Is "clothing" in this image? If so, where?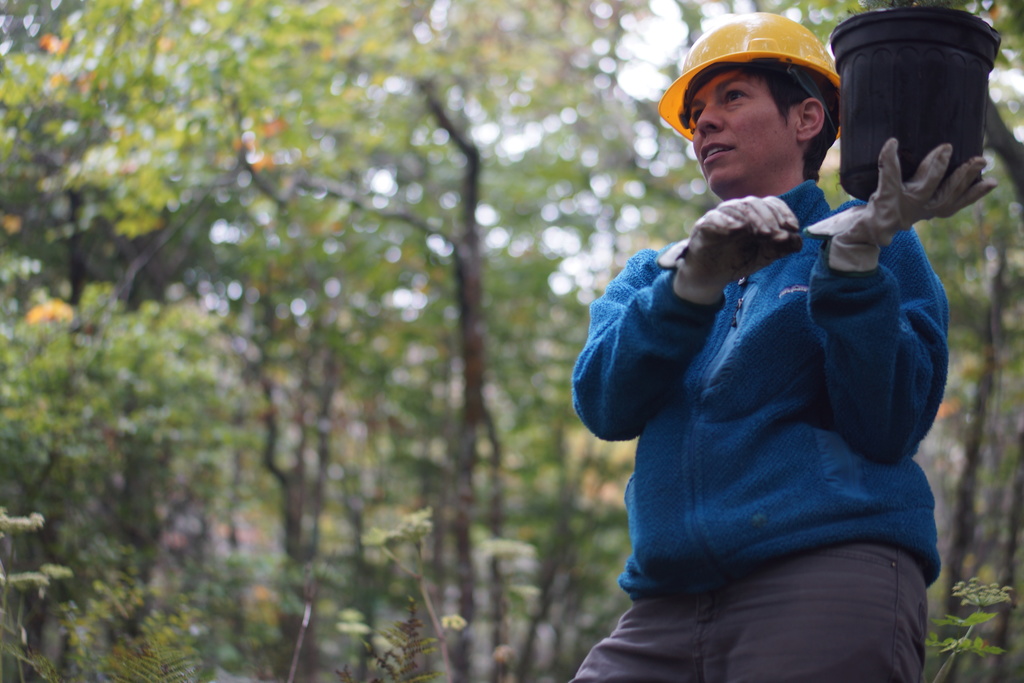
Yes, at bbox(561, 174, 945, 678).
